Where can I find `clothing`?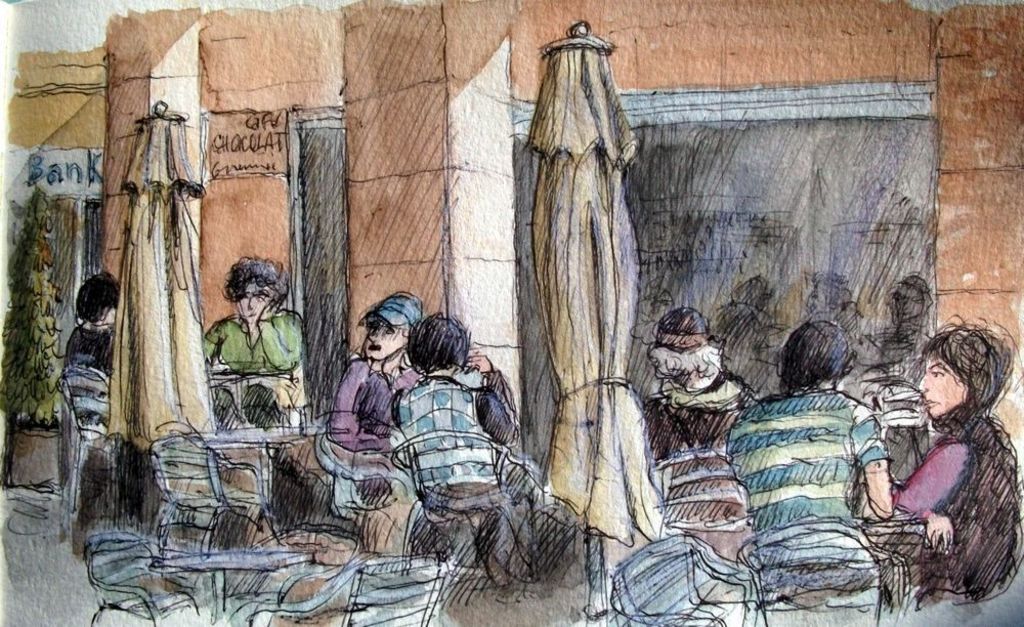
You can find it at BBox(398, 372, 536, 578).
